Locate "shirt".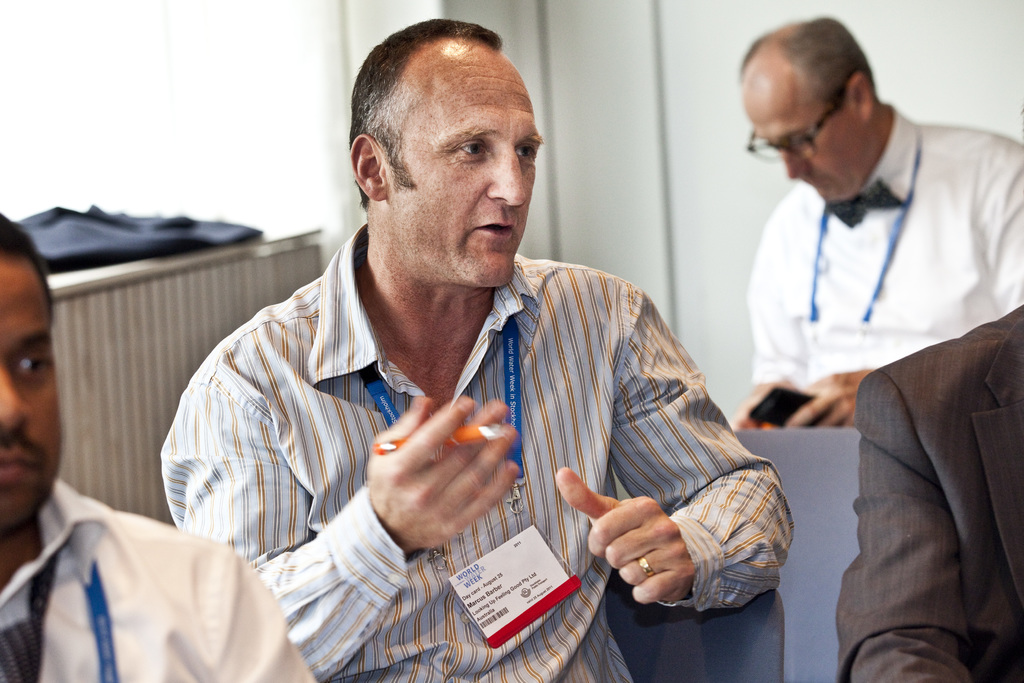
Bounding box: region(0, 475, 314, 682).
